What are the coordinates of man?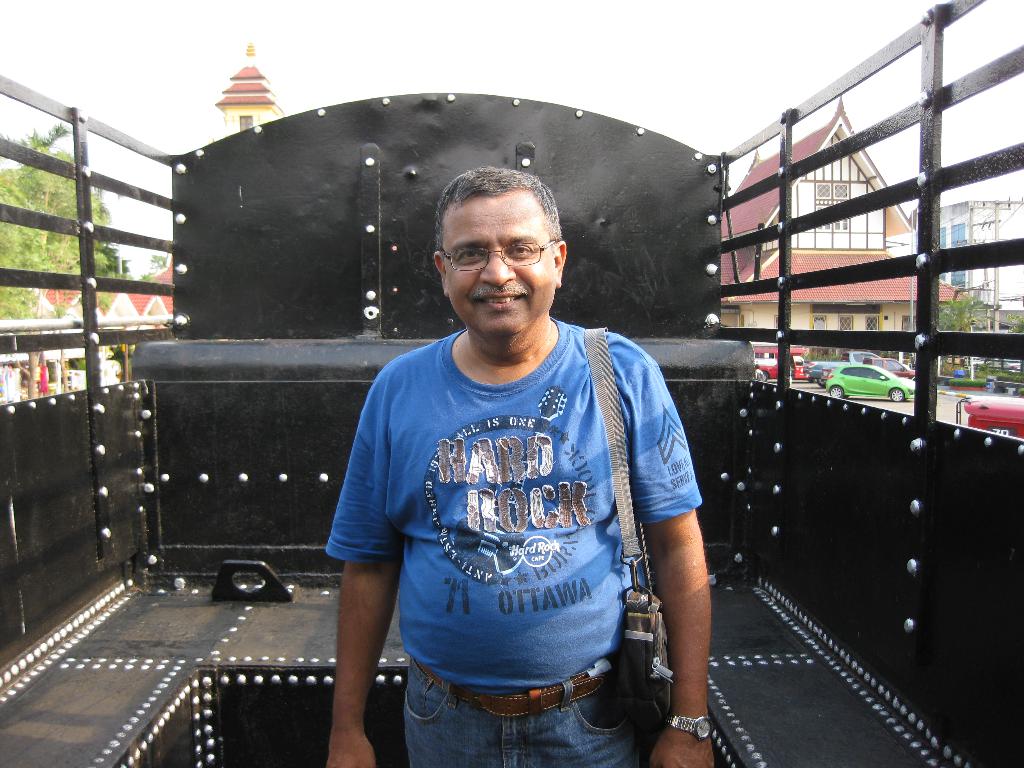
(x1=319, y1=156, x2=678, y2=609).
